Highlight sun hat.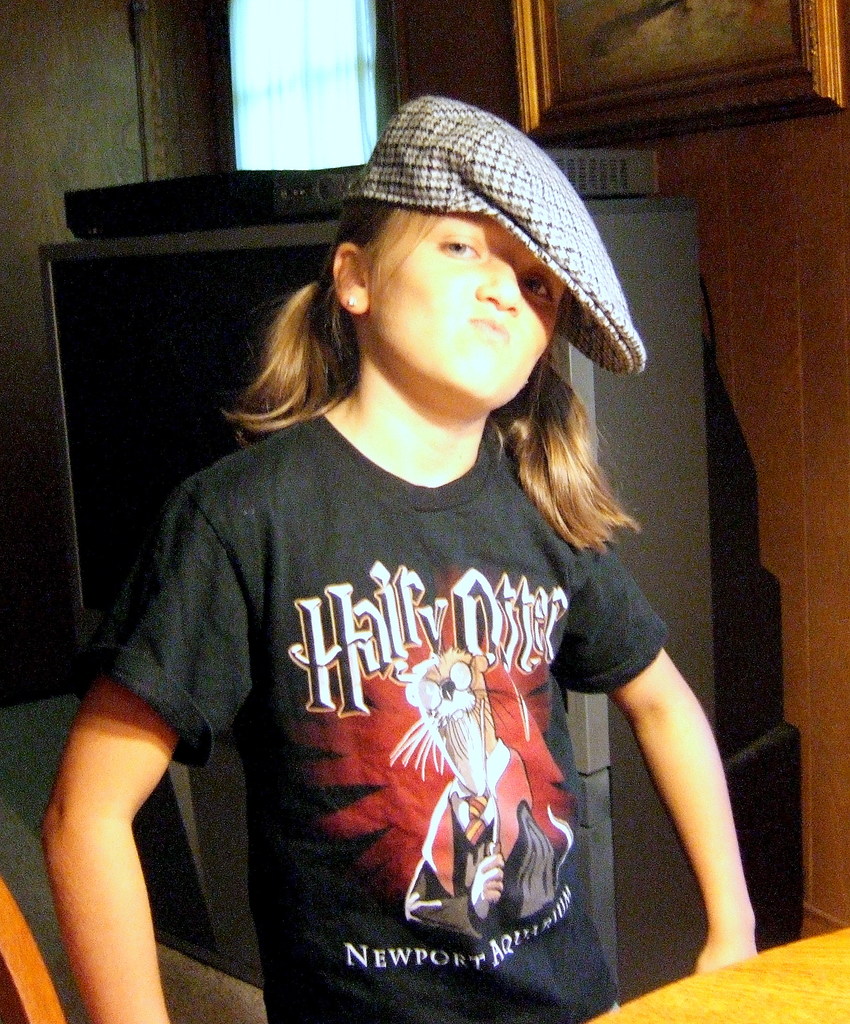
Highlighted region: bbox(346, 92, 659, 384).
